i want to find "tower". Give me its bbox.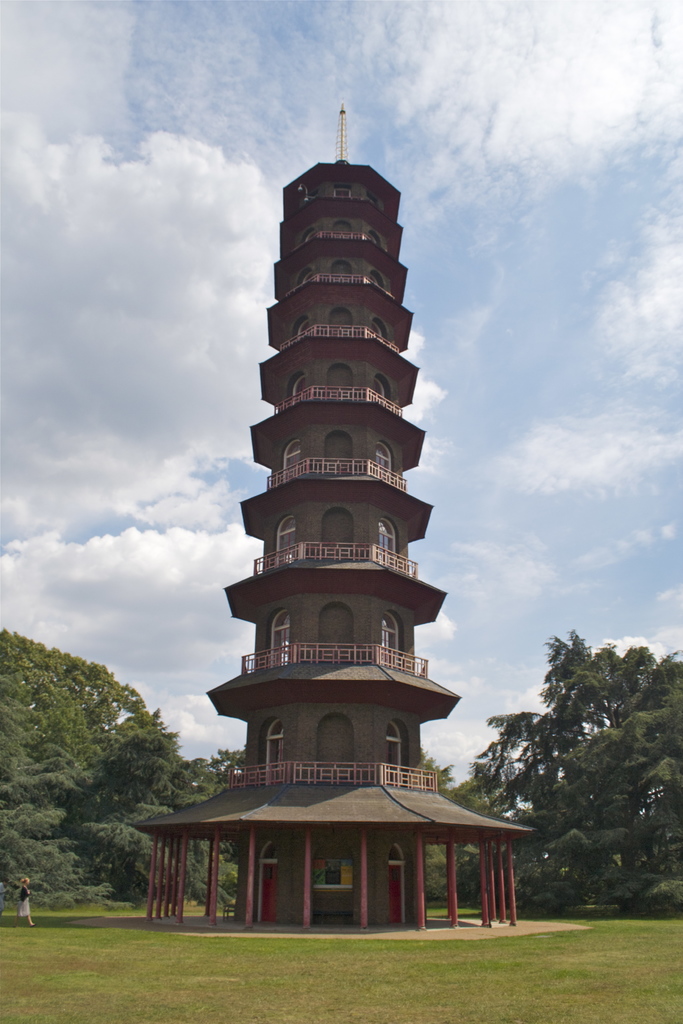
[203, 92, 468, 914].
